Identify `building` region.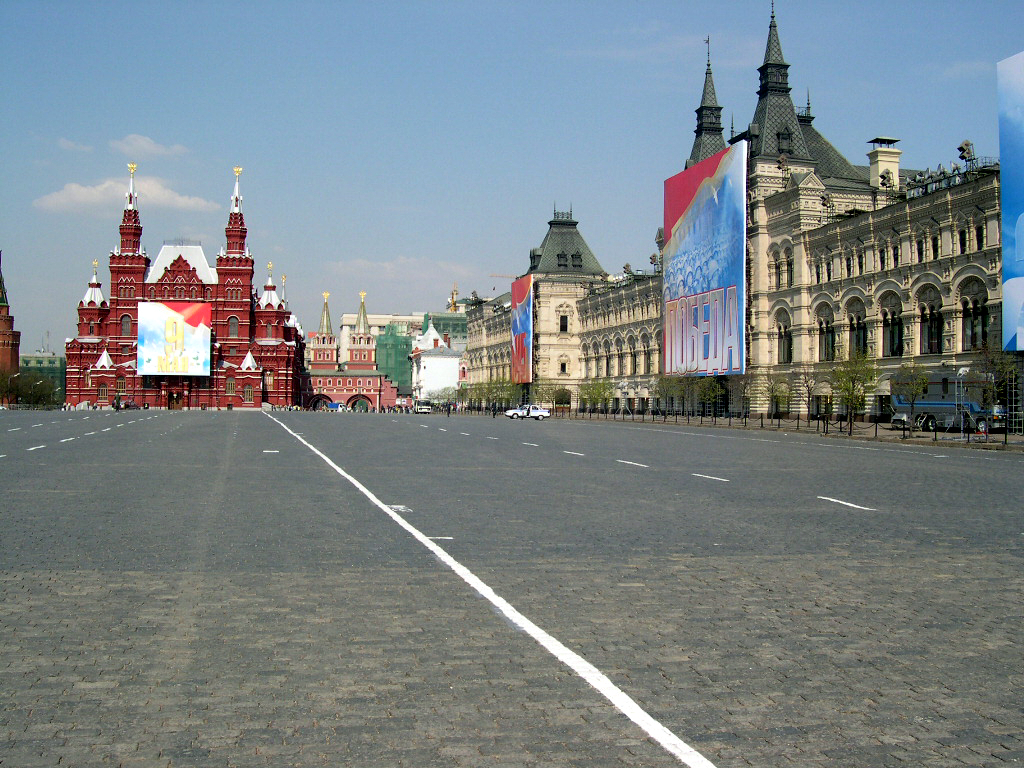
Region: BBox(62, 171, 314, 407).
